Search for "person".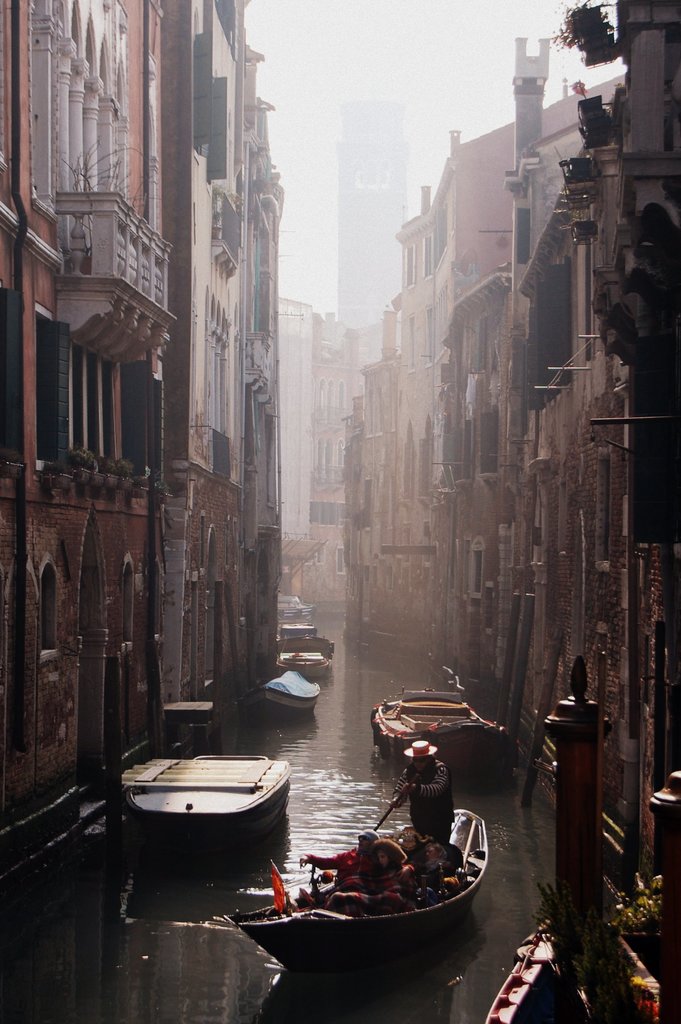
Found at locate(391, 740, 454, 841).
